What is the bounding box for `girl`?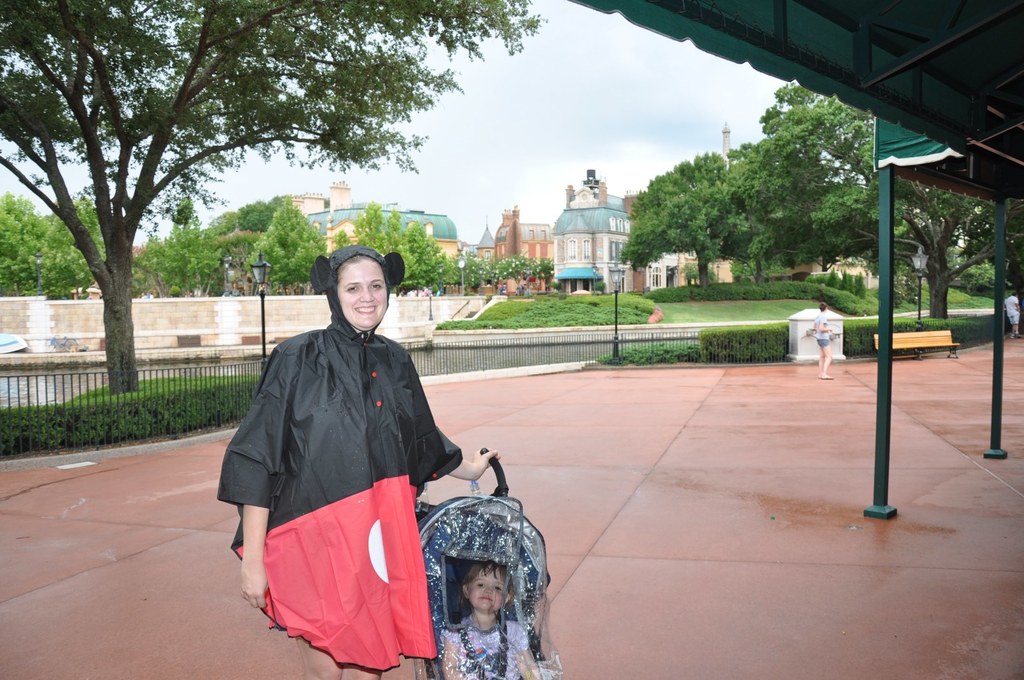
detection(233, 251, 468, 674).
